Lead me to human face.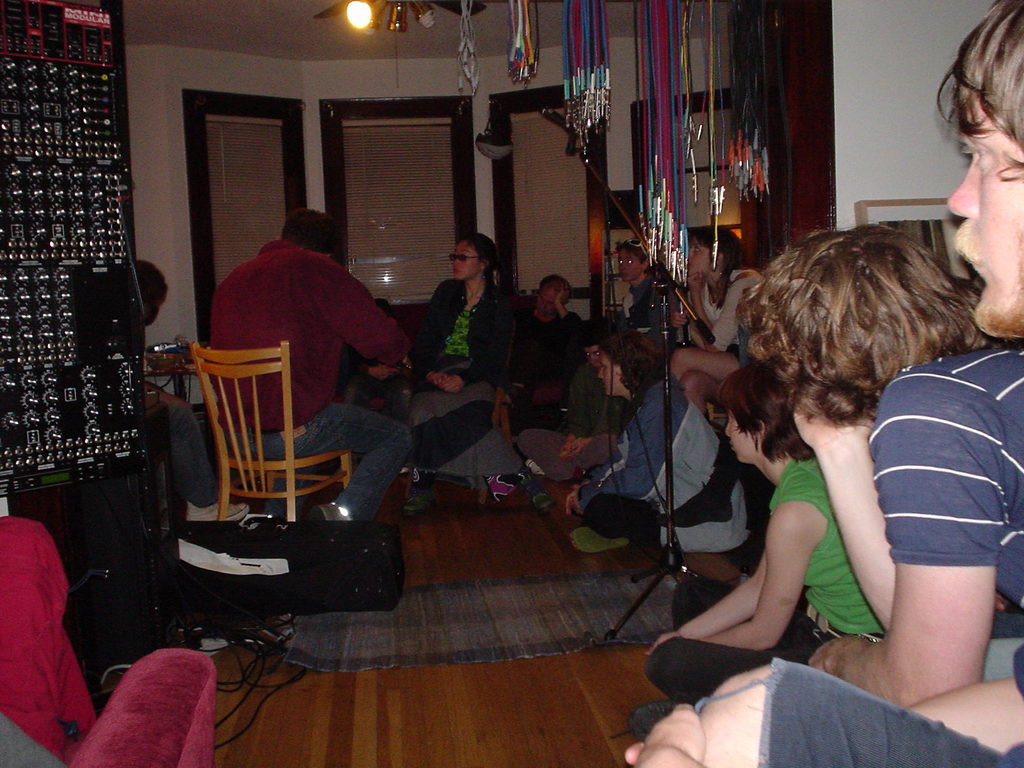
Lead to (left=689, top=238, right=710, bottom=273).
